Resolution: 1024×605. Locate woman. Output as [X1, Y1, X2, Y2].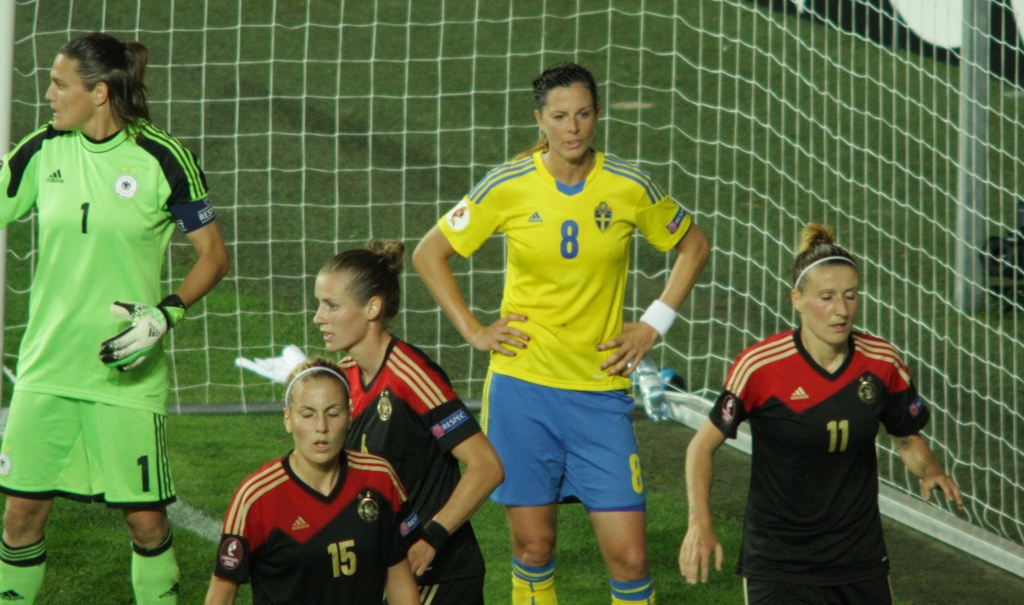
[3, 29, 203, 582].
